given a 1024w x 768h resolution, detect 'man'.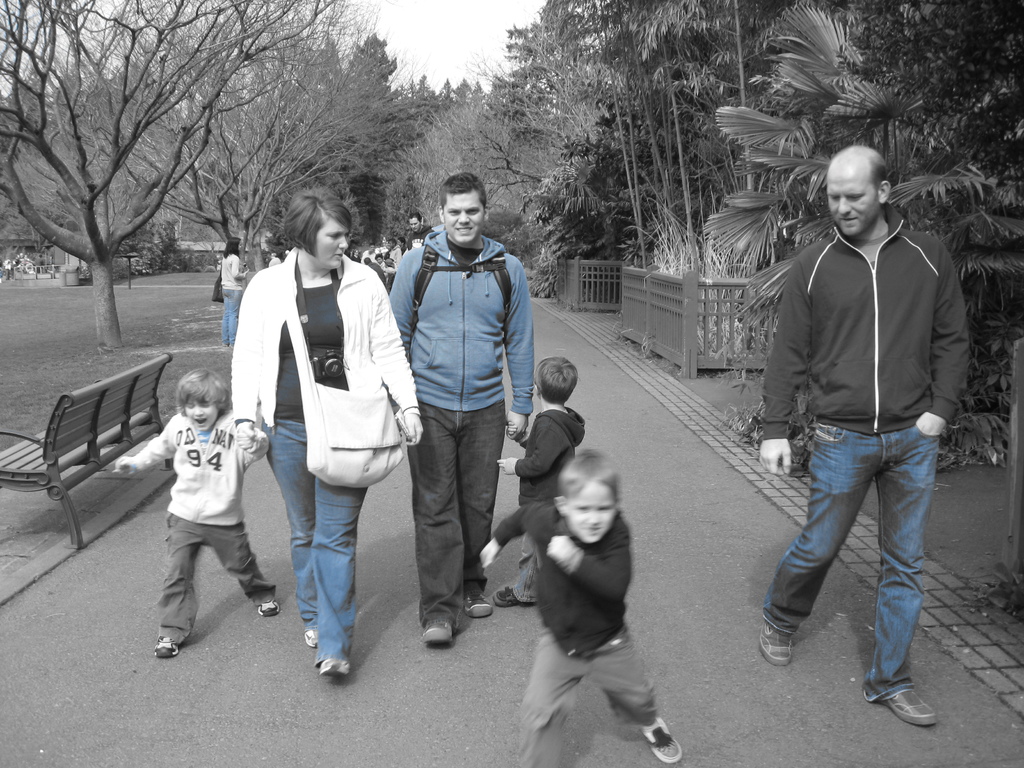
402,210,432,252.
